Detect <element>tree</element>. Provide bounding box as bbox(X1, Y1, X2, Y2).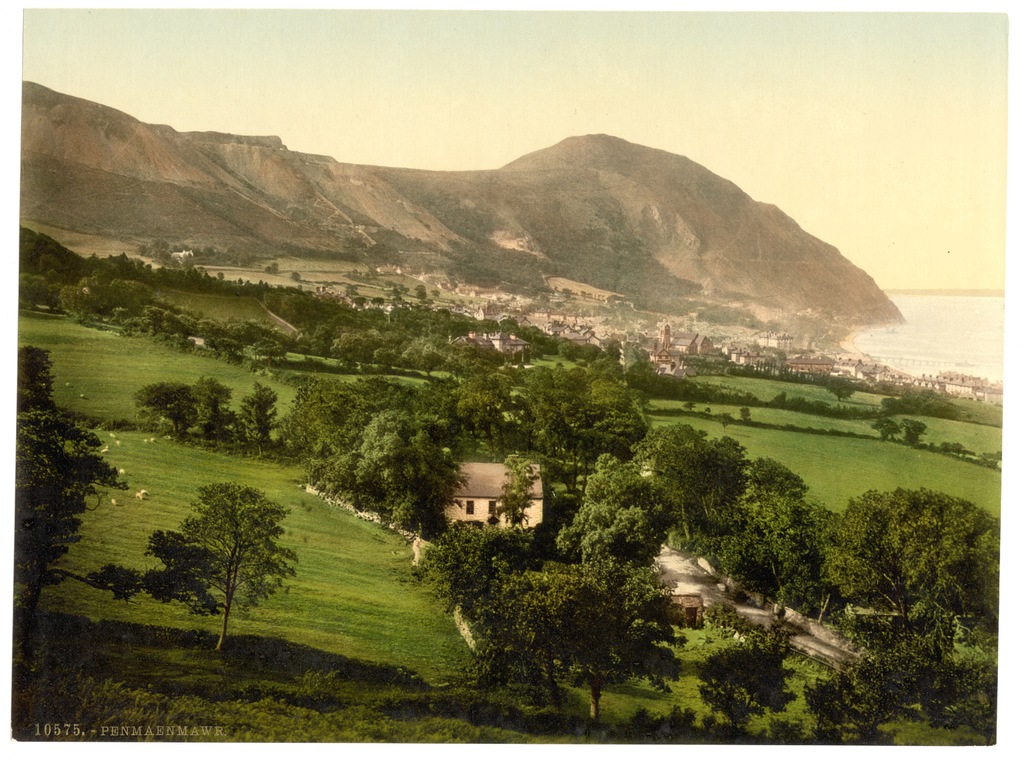
bbox(106, 280, 143, 314).
